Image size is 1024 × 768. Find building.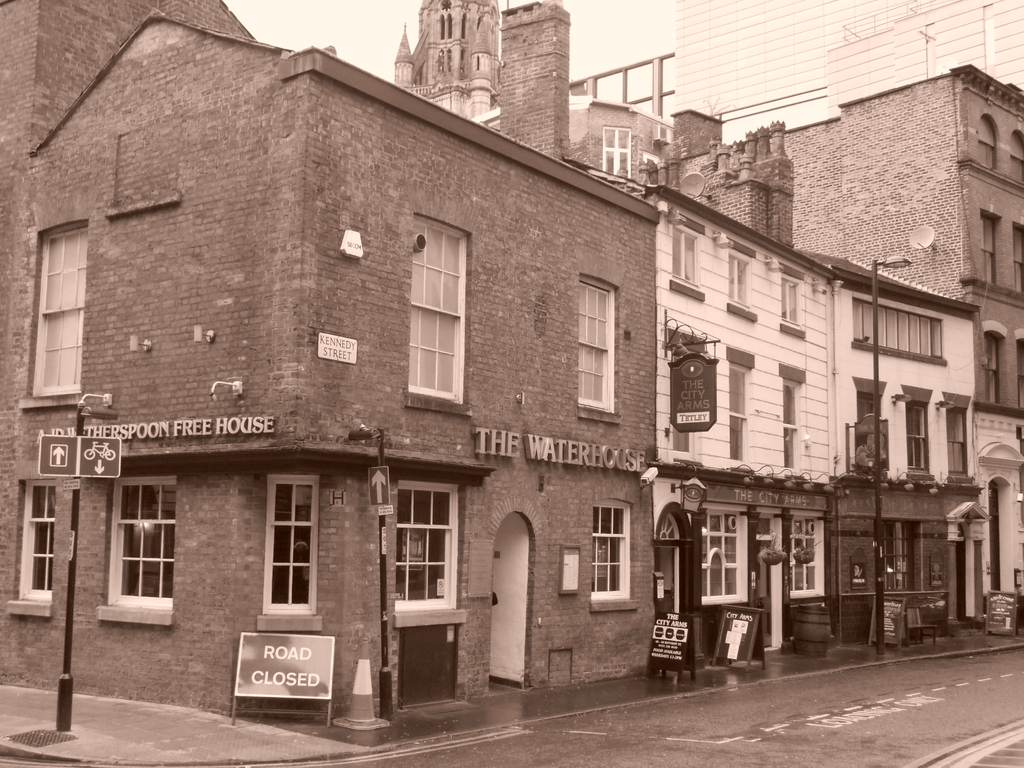
<region>0, 0, 981, 723</region>.
